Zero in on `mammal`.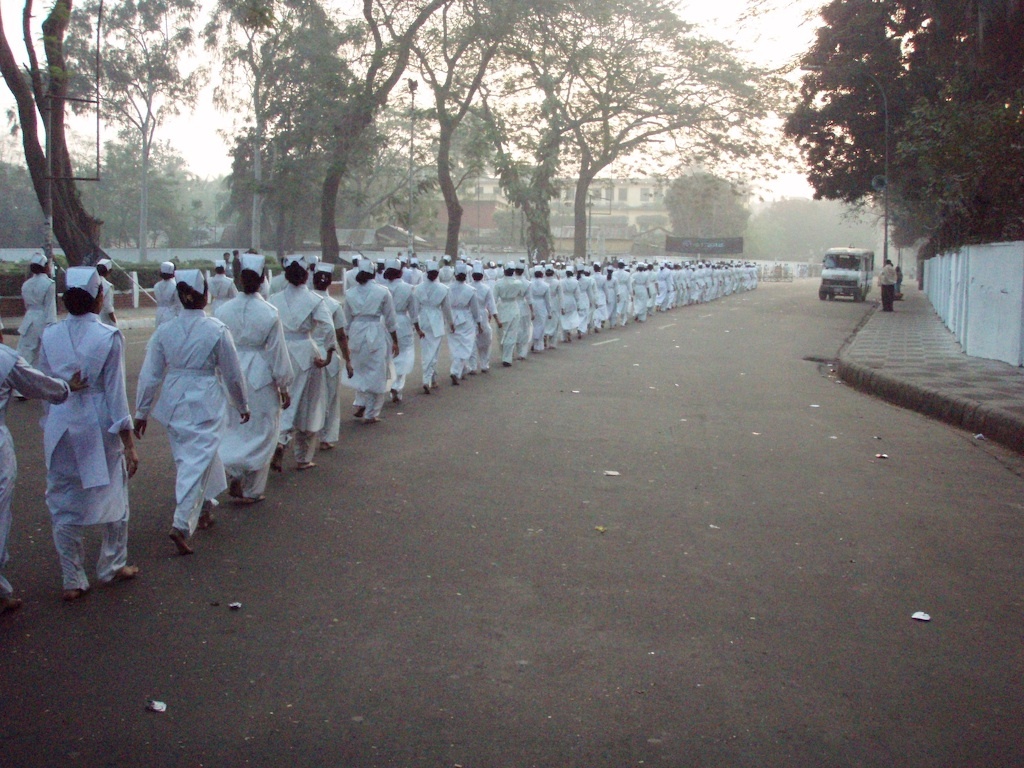
Zeroed in: (94, 257, 117, 329).
